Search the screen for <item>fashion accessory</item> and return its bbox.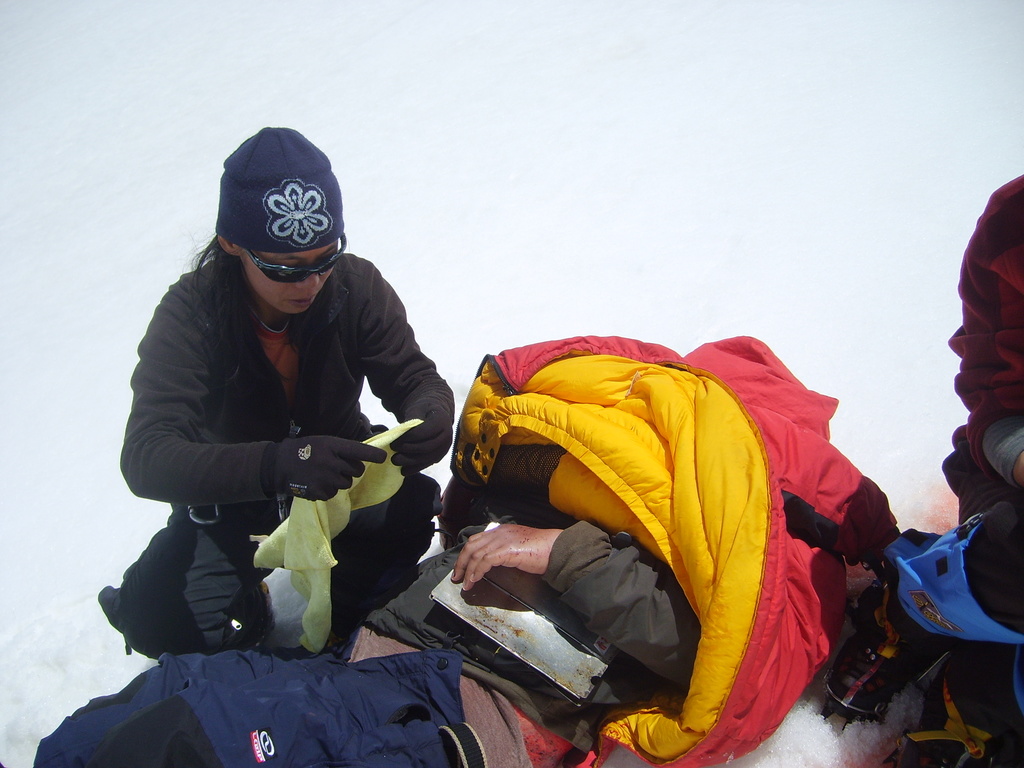
Found: (x1=244, y1=227, x2=346, y2=287).
